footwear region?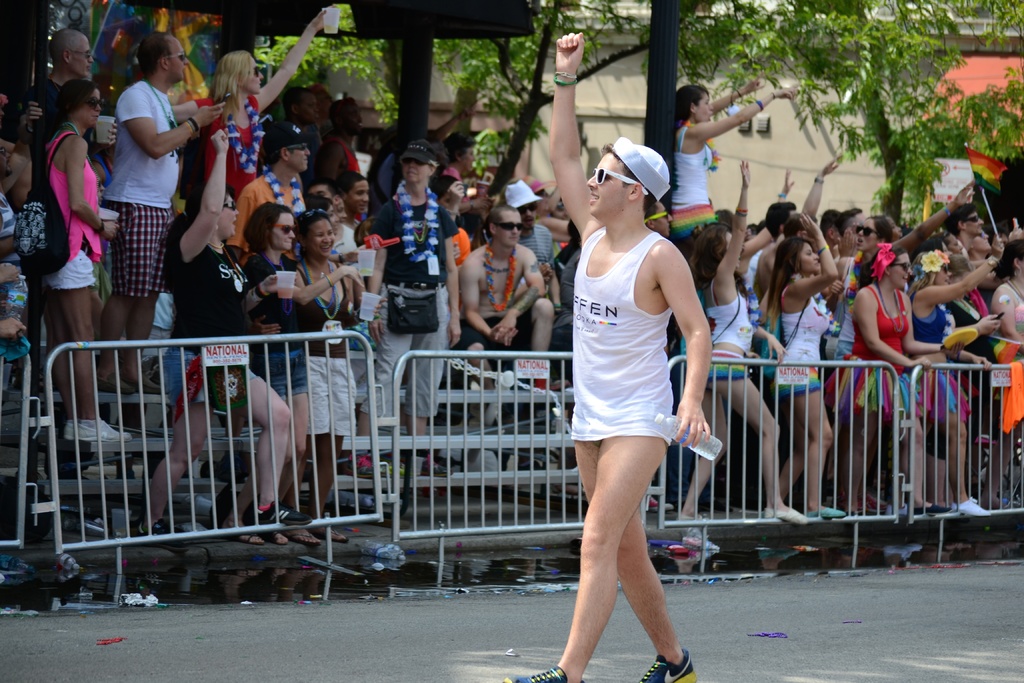
(left=278, top=528, right=321, bottom=557)
